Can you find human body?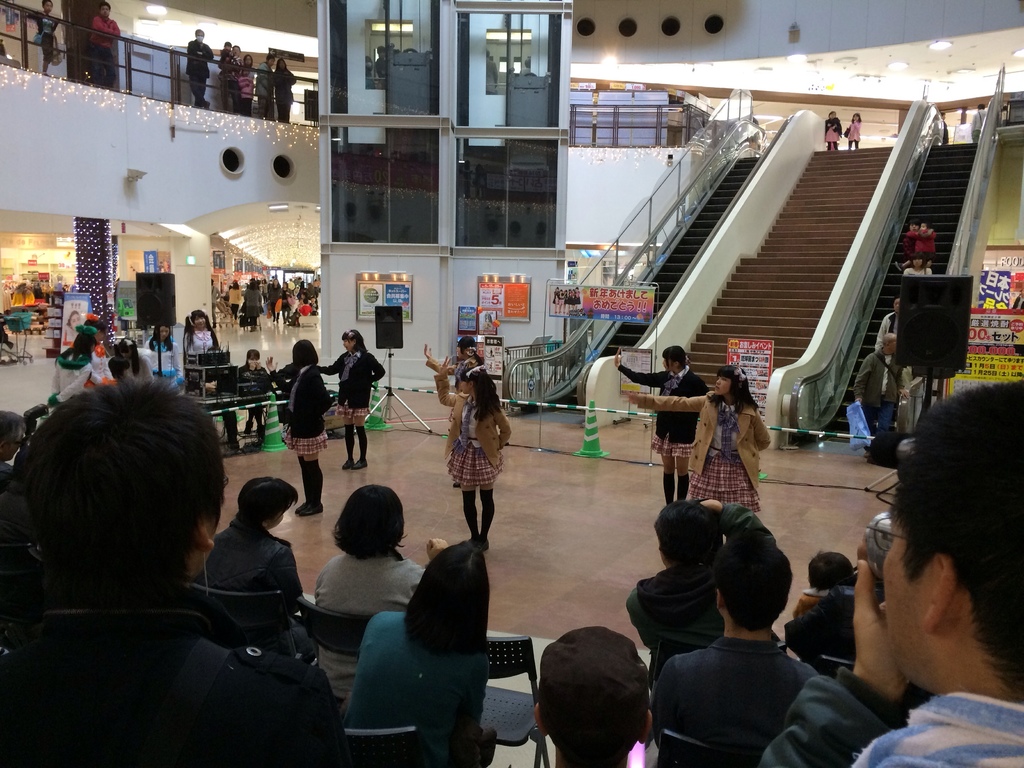
Yes, bounding box: 621,362,775,502.
